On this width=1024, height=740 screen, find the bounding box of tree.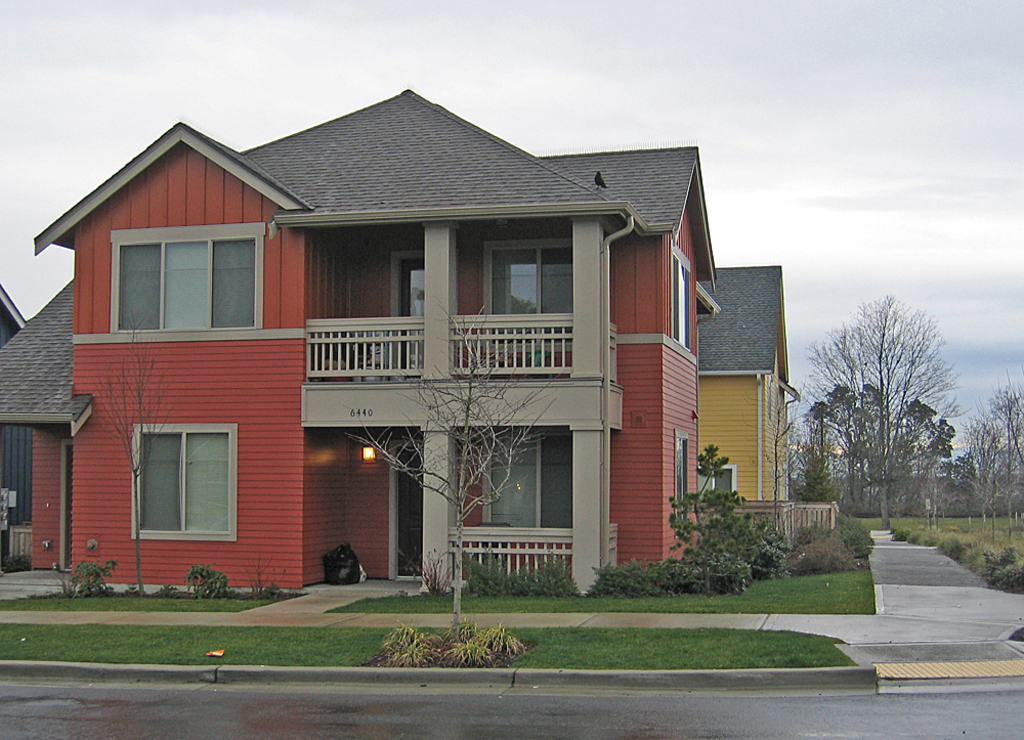
Bounding box: 664/447/755/595.
